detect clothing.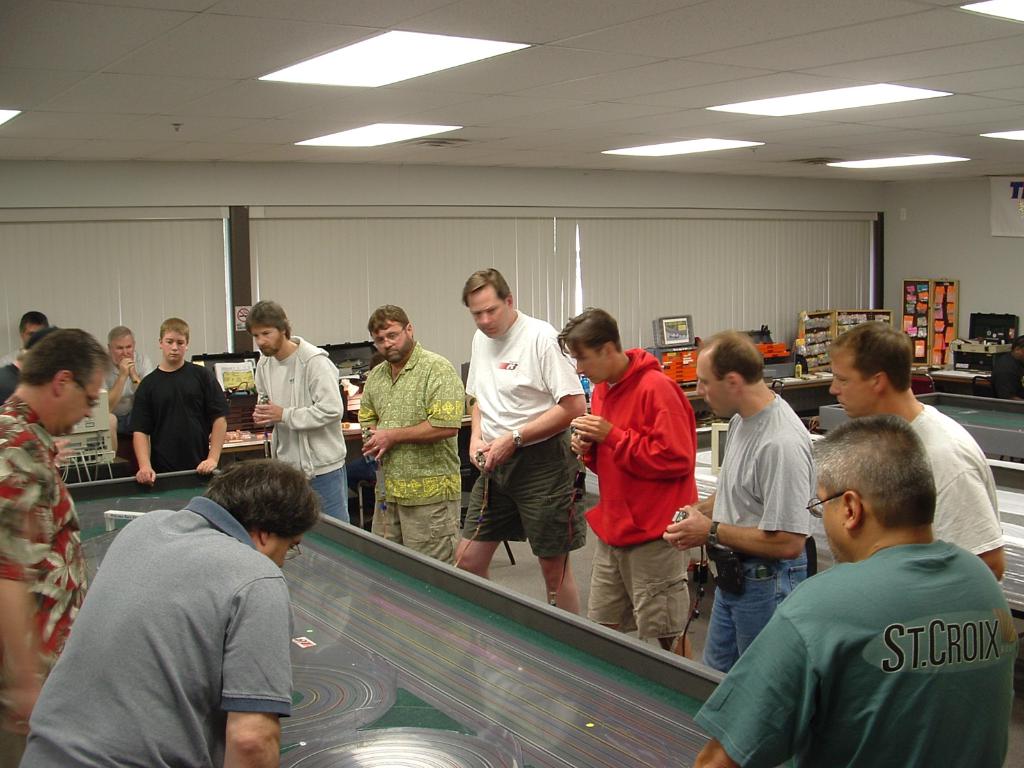
Detected at 17/489/294/762.
